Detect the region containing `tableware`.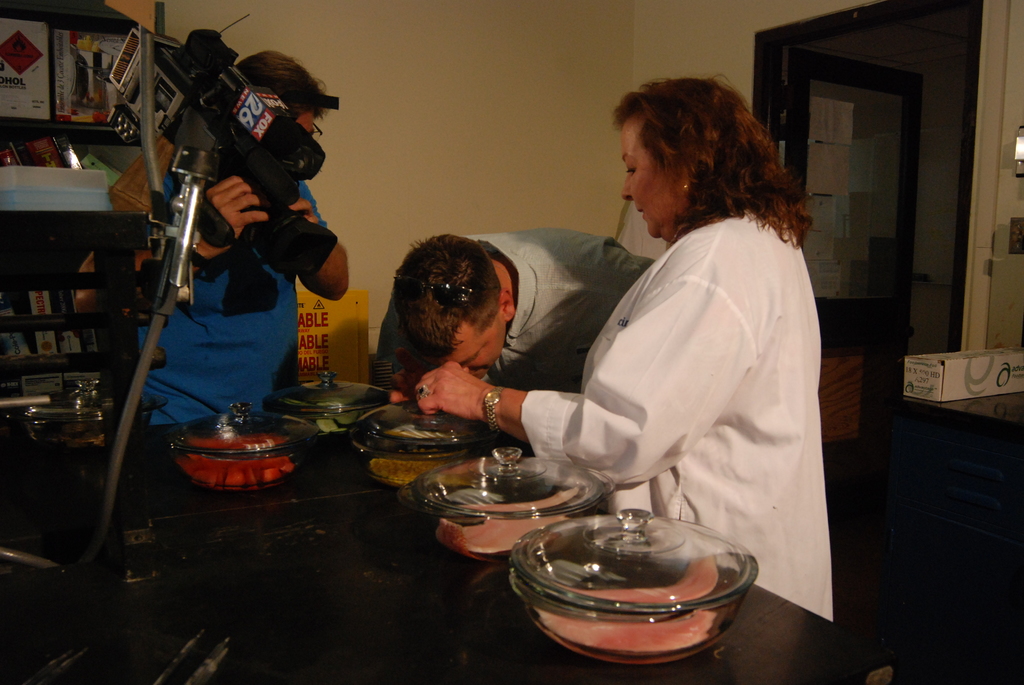
<box>399,446,615,566</box>.
